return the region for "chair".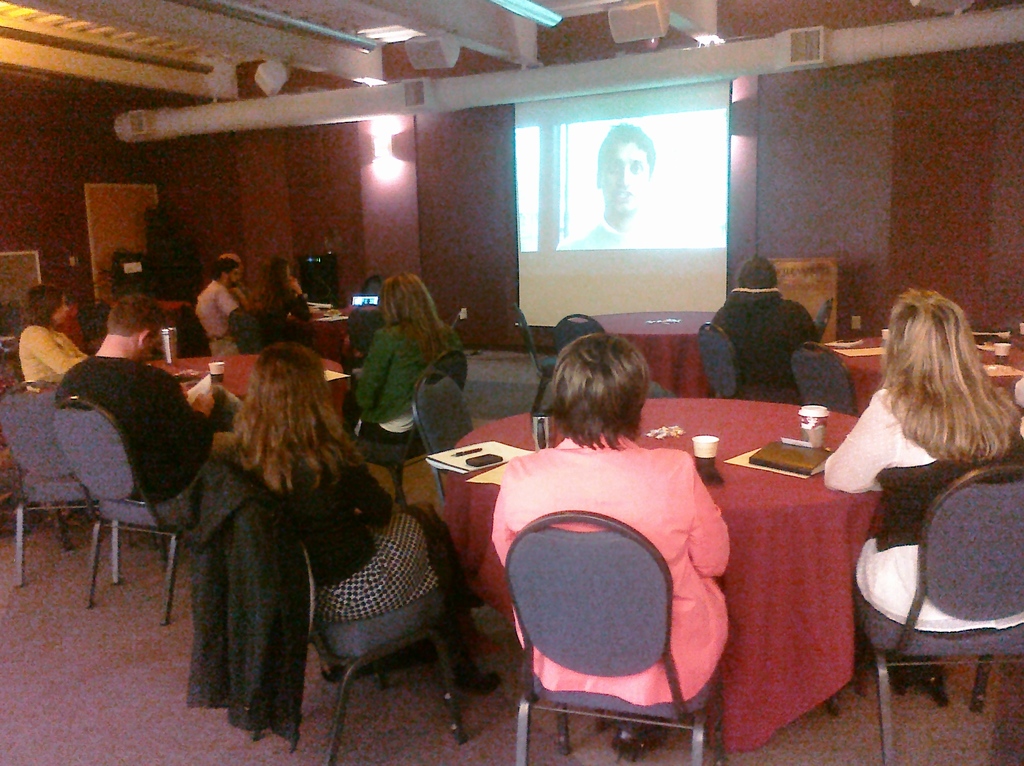
locate(503, 504, 726, 765).
